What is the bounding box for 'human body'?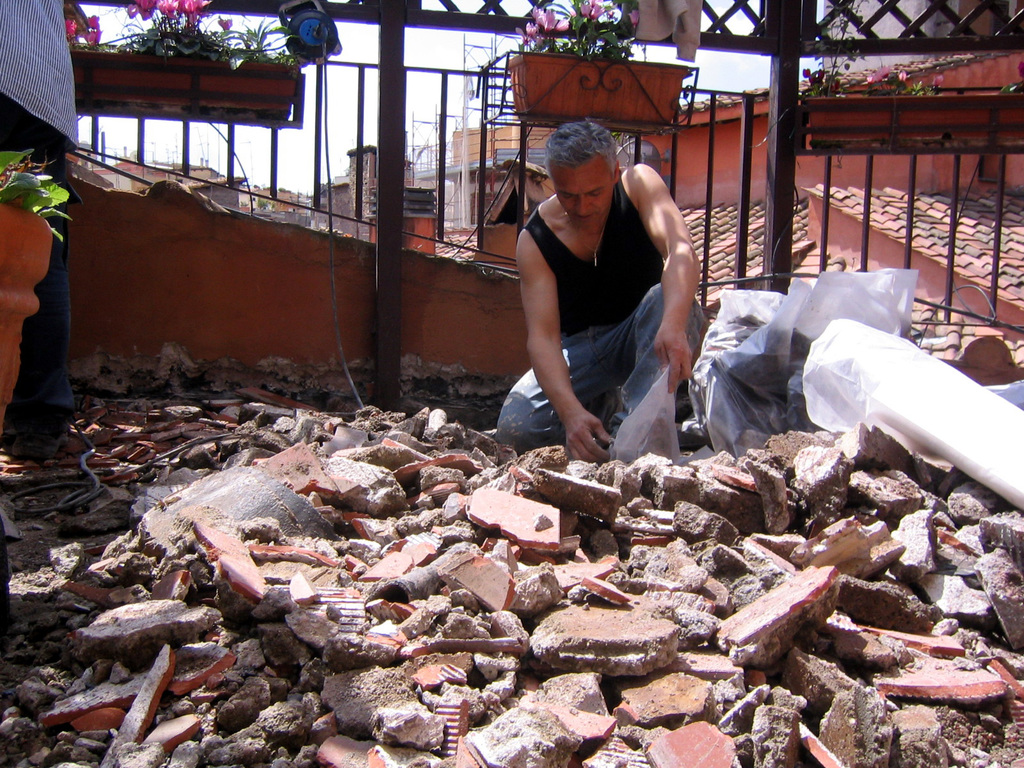
box=[504, 102, 703, 456].
